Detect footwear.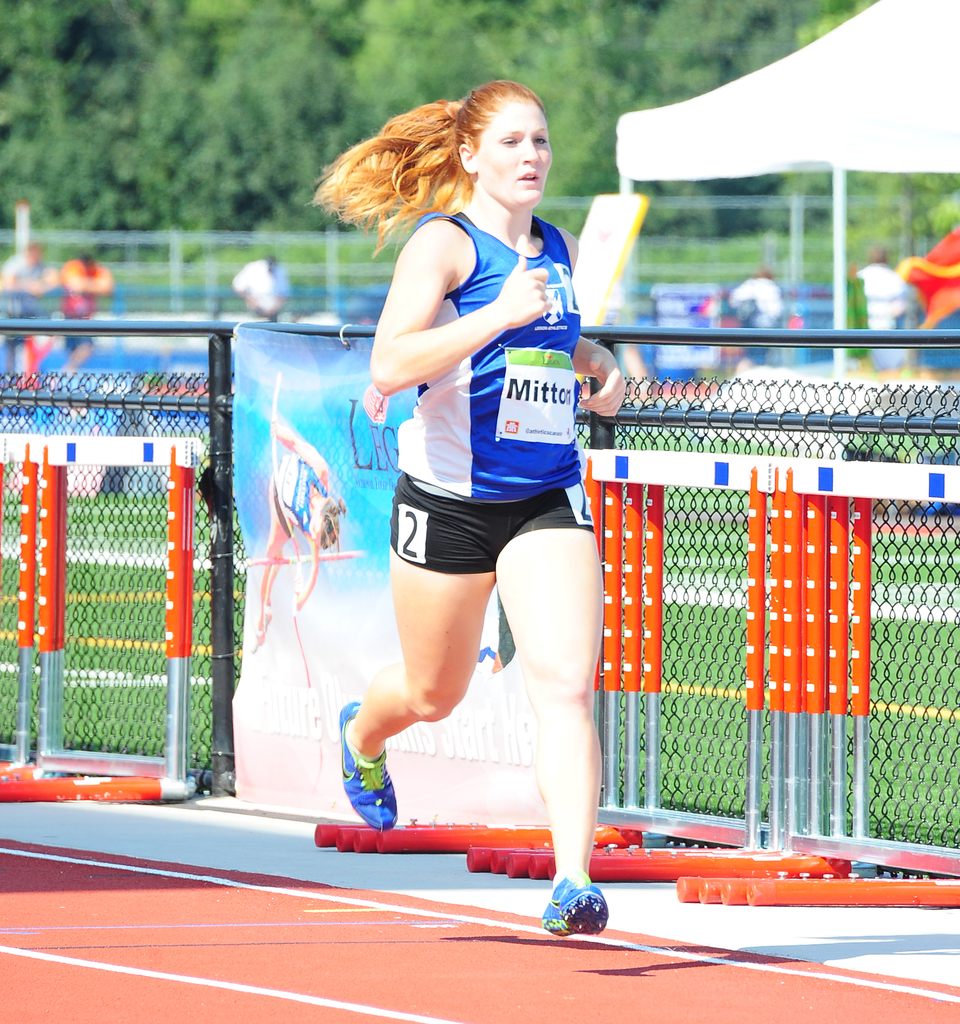
Detected at bbox=(546, 851, 607, 934).
